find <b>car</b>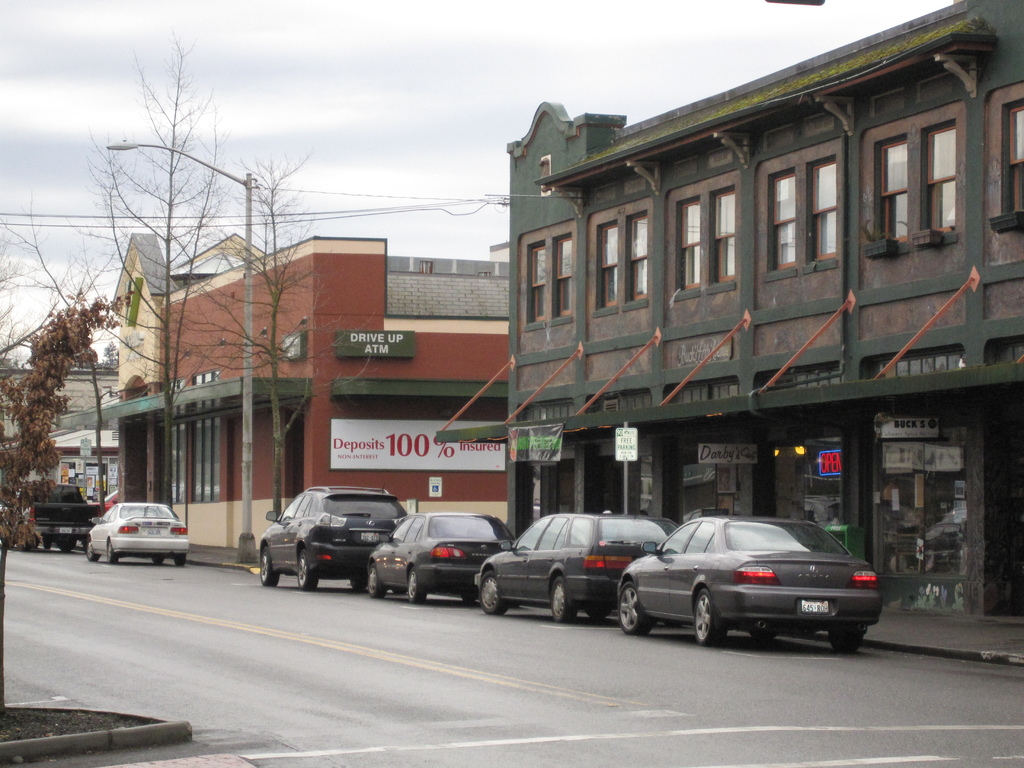
{"x1": 260, "y1": 481, "x2": 410, "y2": 595}
